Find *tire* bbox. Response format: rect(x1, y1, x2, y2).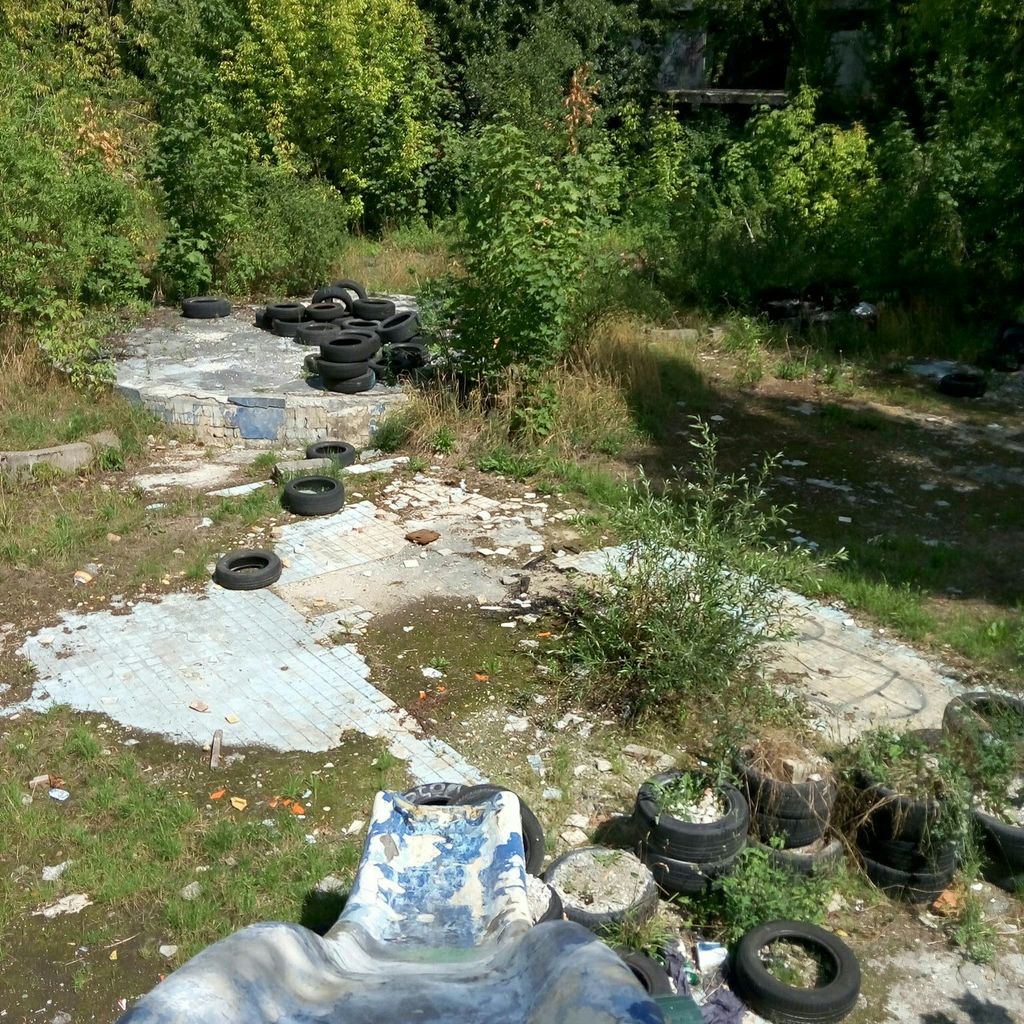
rect(873, 876, 957, 904).
